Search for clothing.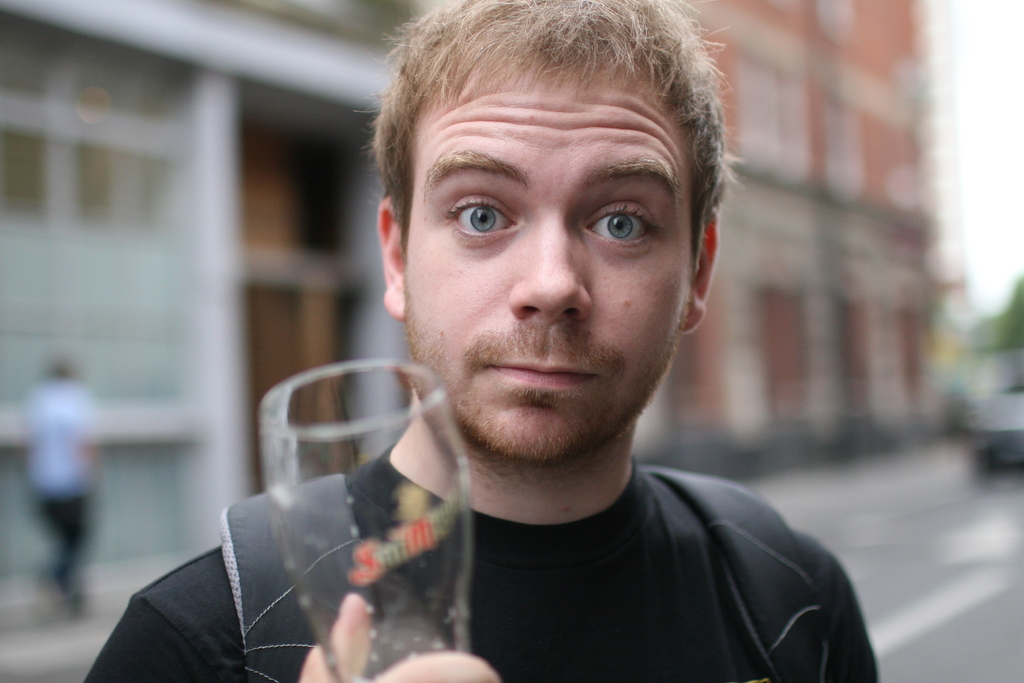
Found at detection(74, 466, 856, 682).
